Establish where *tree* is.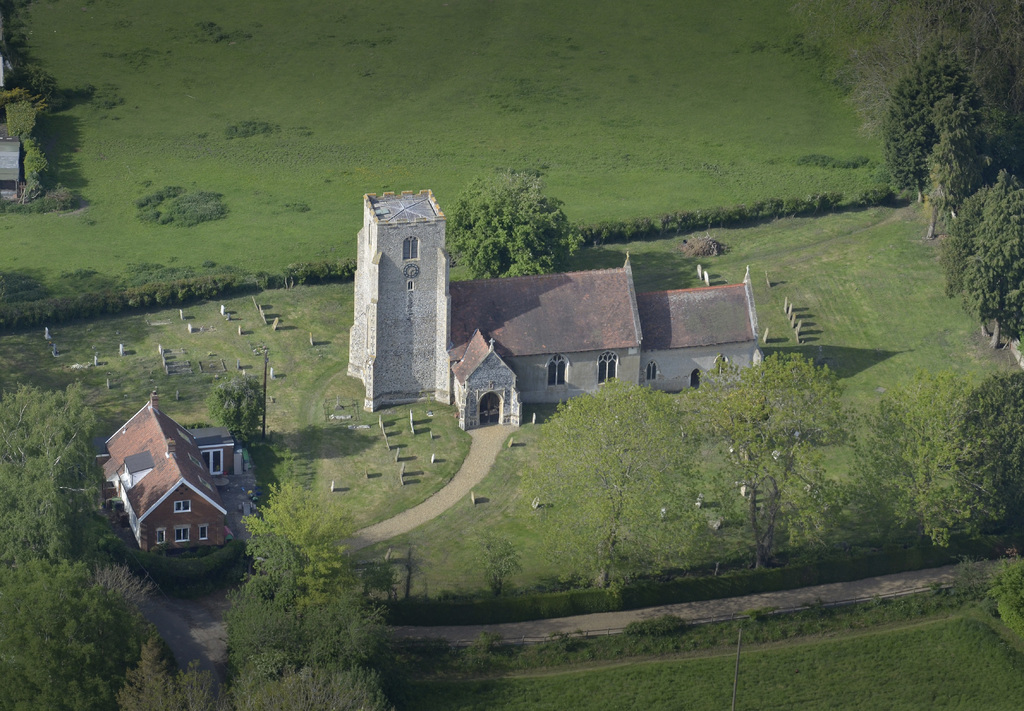
Established at [941,163,1023,349].
